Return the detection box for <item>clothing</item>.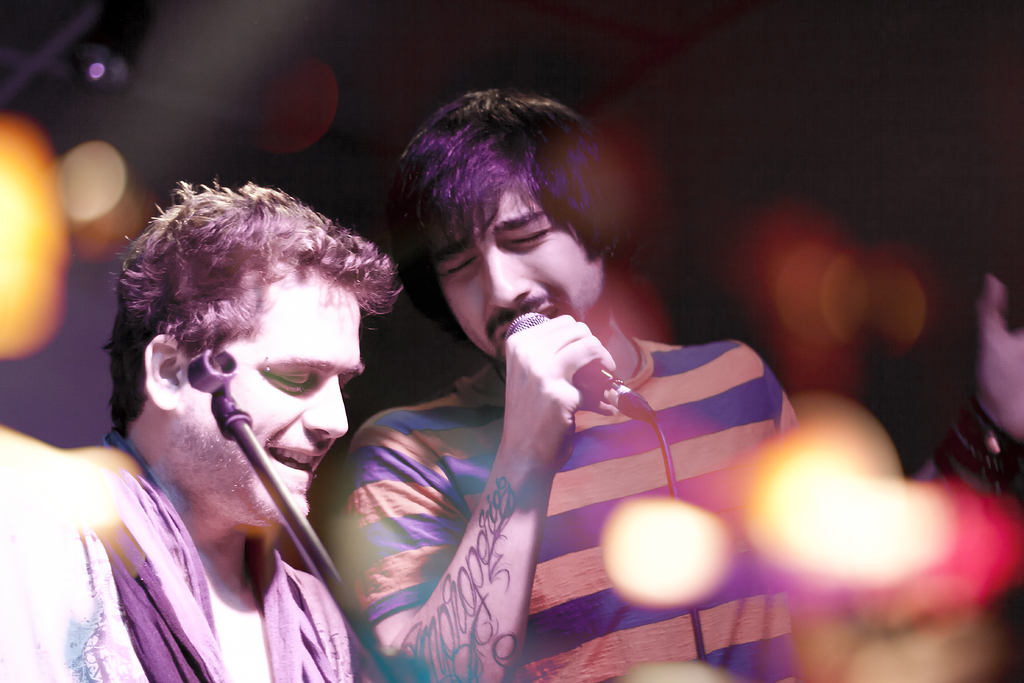
bbox=(0, 447, 350, 682).
